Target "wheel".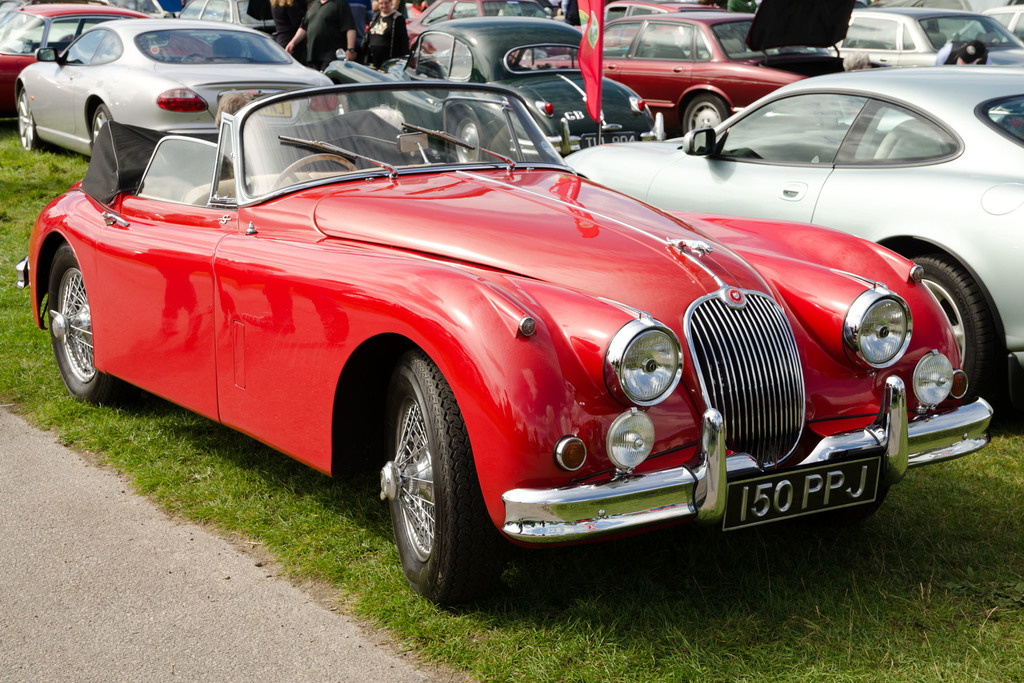
Target region: 902/252/993/400.
